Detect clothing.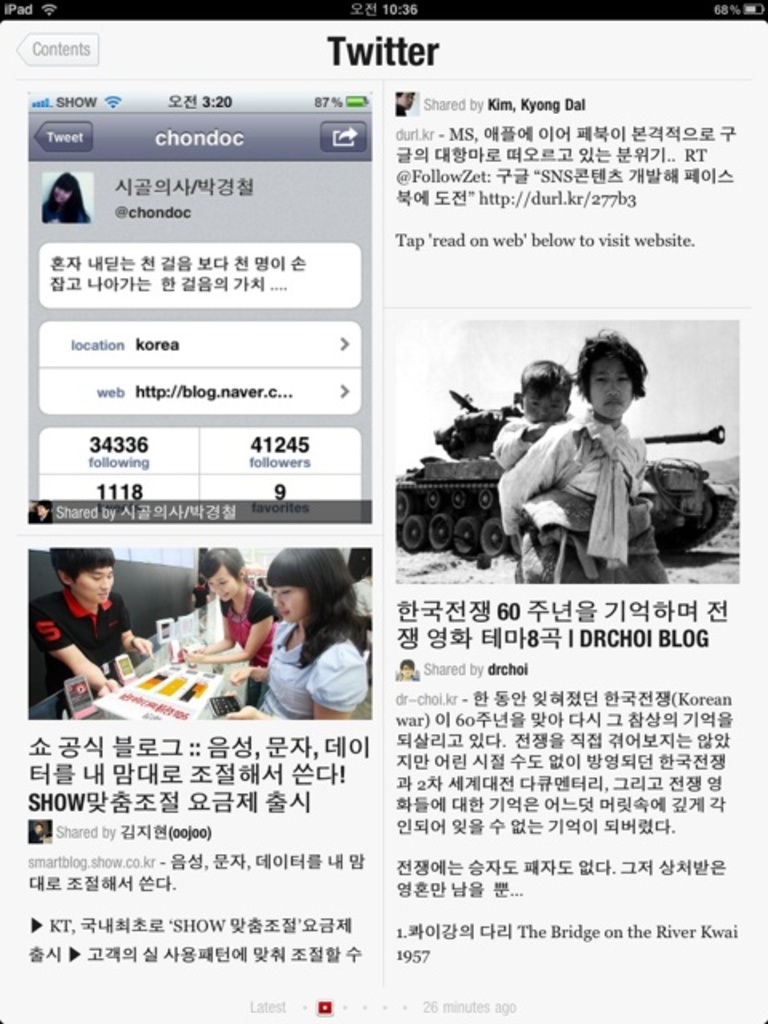
Detected at <region>30, 595, 134, 685</region>.
